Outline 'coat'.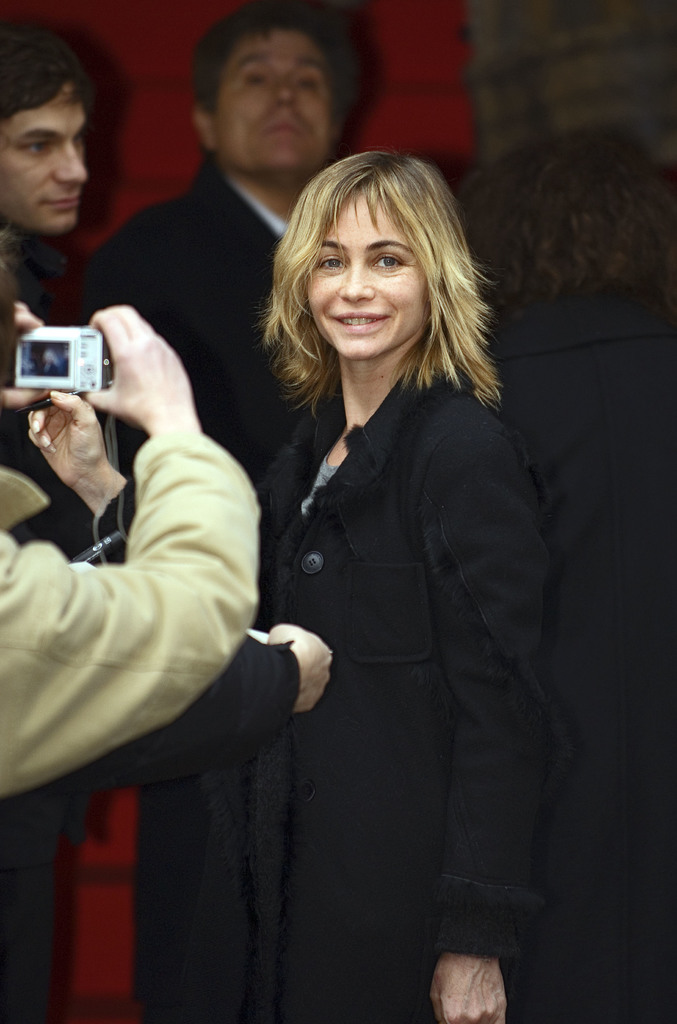
Outline: [256, 357, 543, 1021].
